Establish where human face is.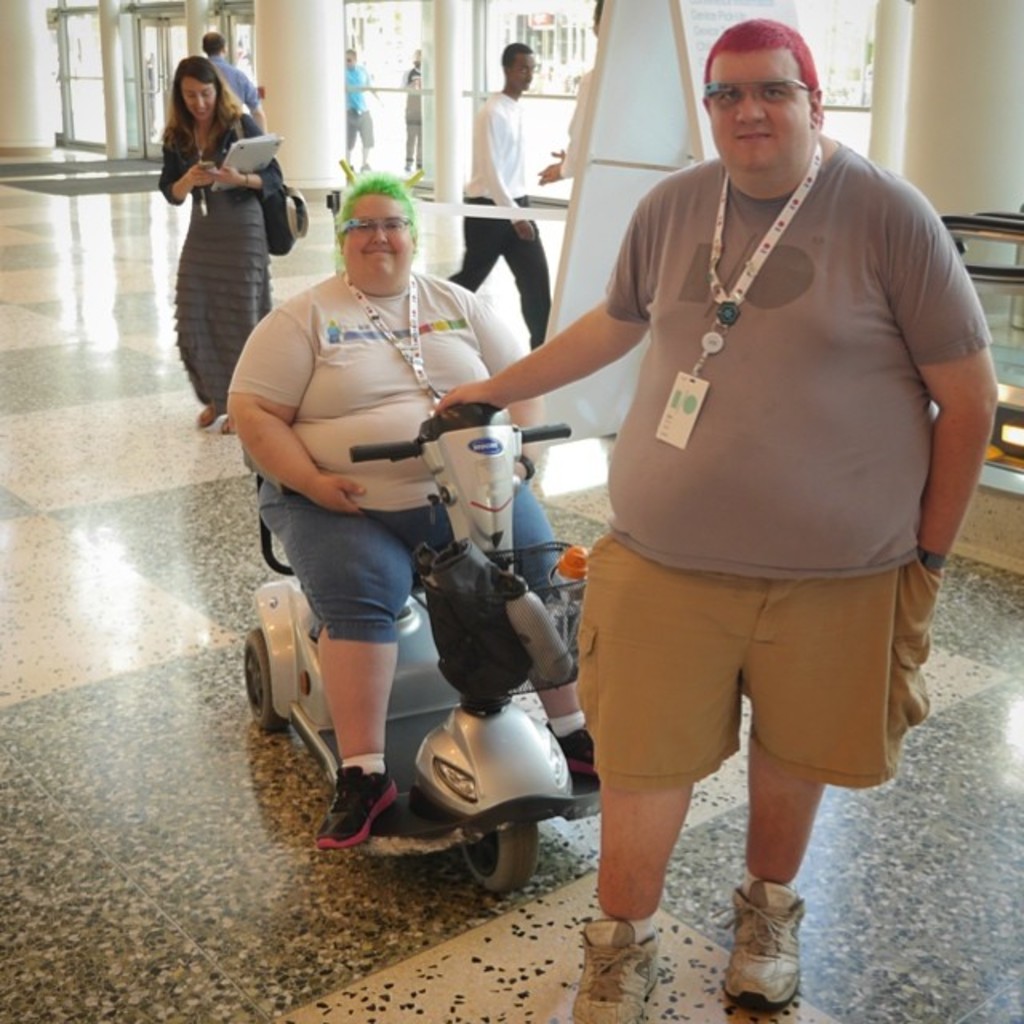
Established at (left=179, top=69, right=222, bottom=120).
